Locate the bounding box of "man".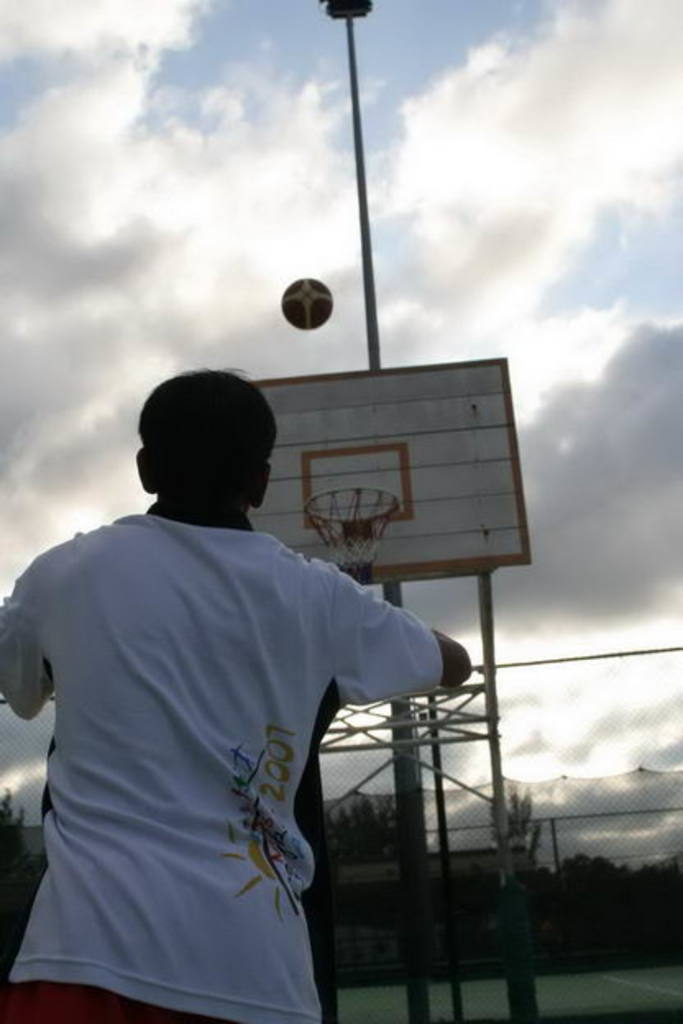
Bounding box: rect(0, 368, 468, 1022).
